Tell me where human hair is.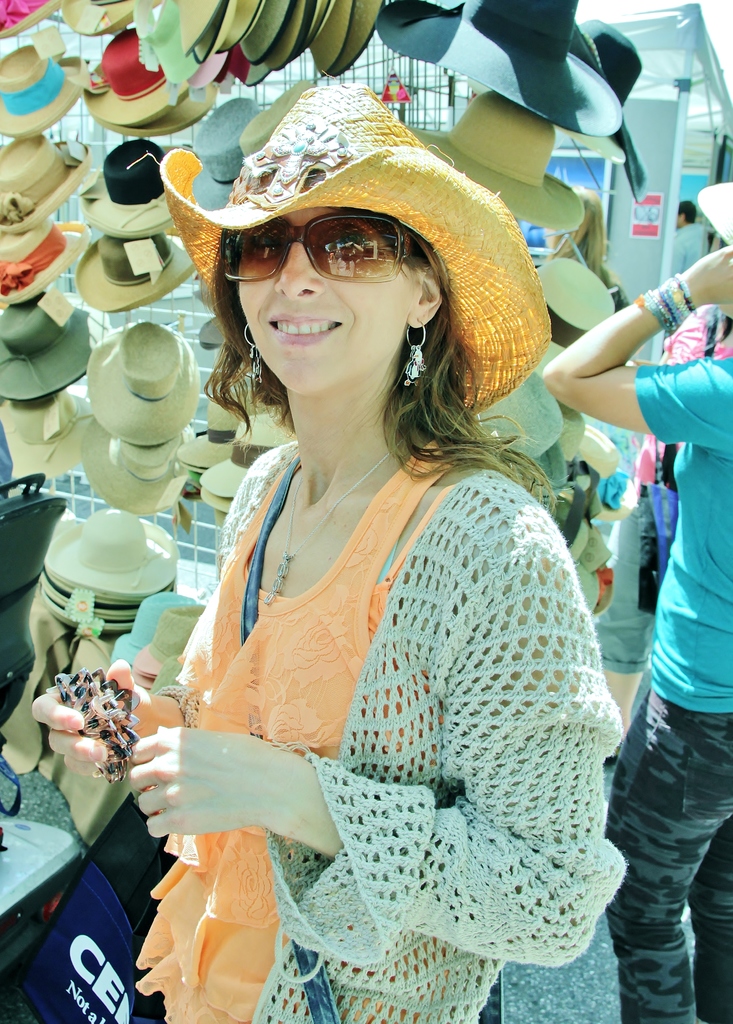
human hair is at <region>178, 211, 524, 518</region>.
